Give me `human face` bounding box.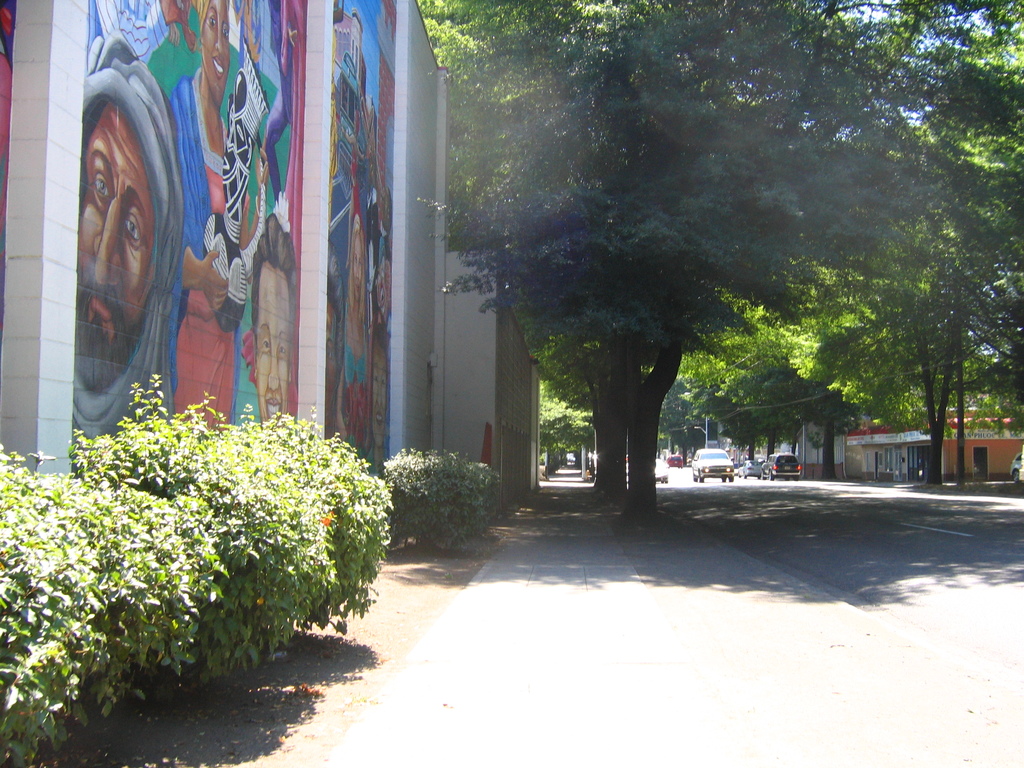
select_region(196, 0, 232, 109).
